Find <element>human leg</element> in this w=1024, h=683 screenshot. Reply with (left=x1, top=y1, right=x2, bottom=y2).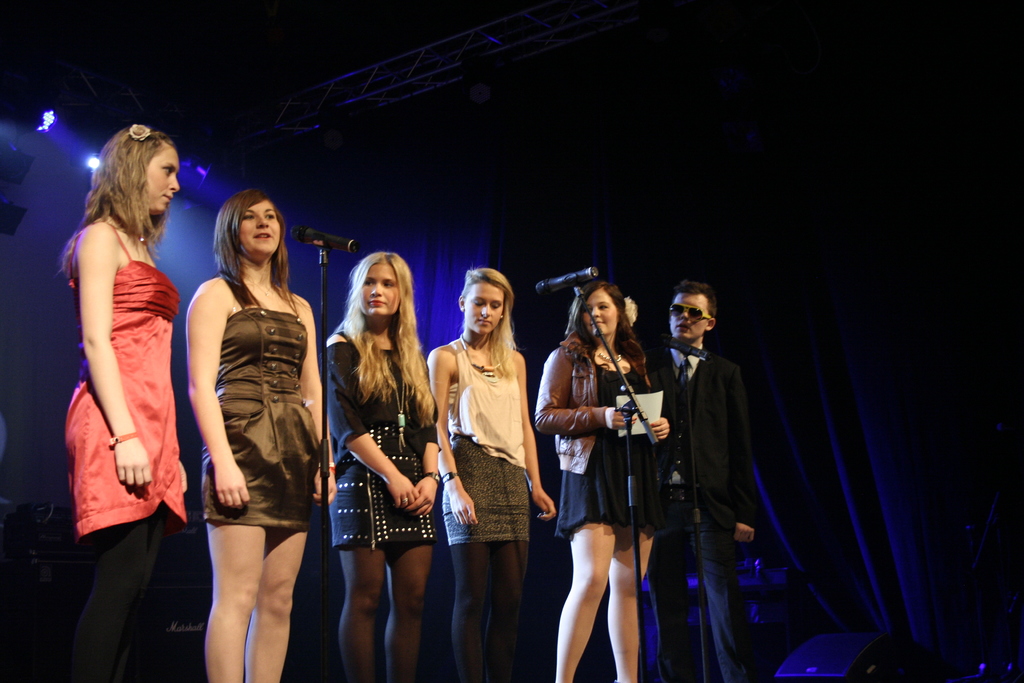
(left=258, top=529, right=301, bottom=682).
